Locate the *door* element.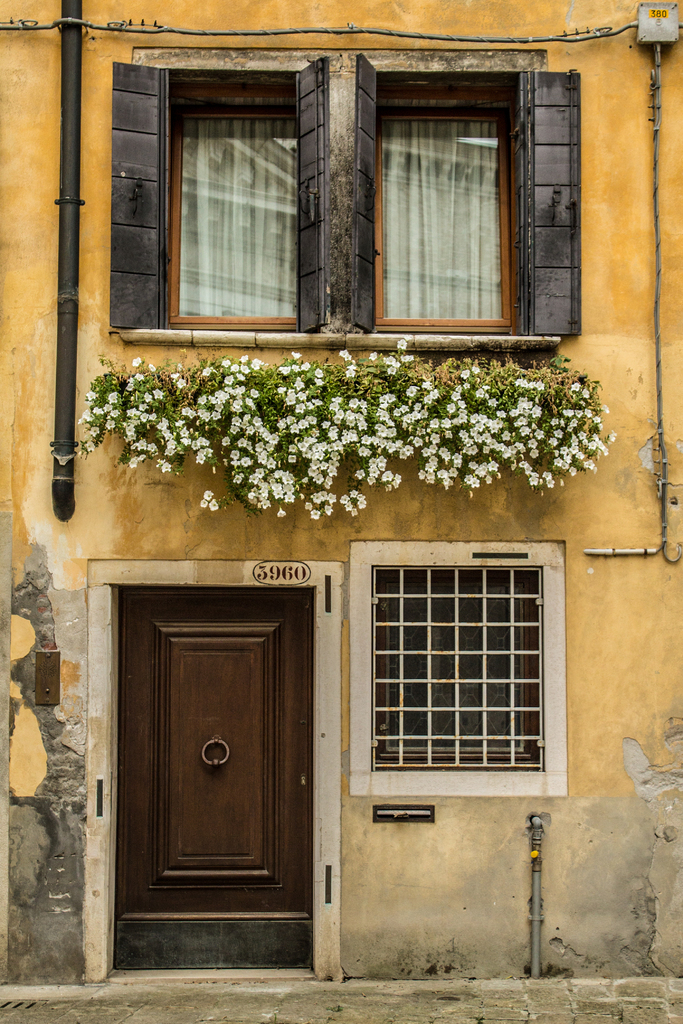
Element bbox: select_region(94, 561, 333, 959).
